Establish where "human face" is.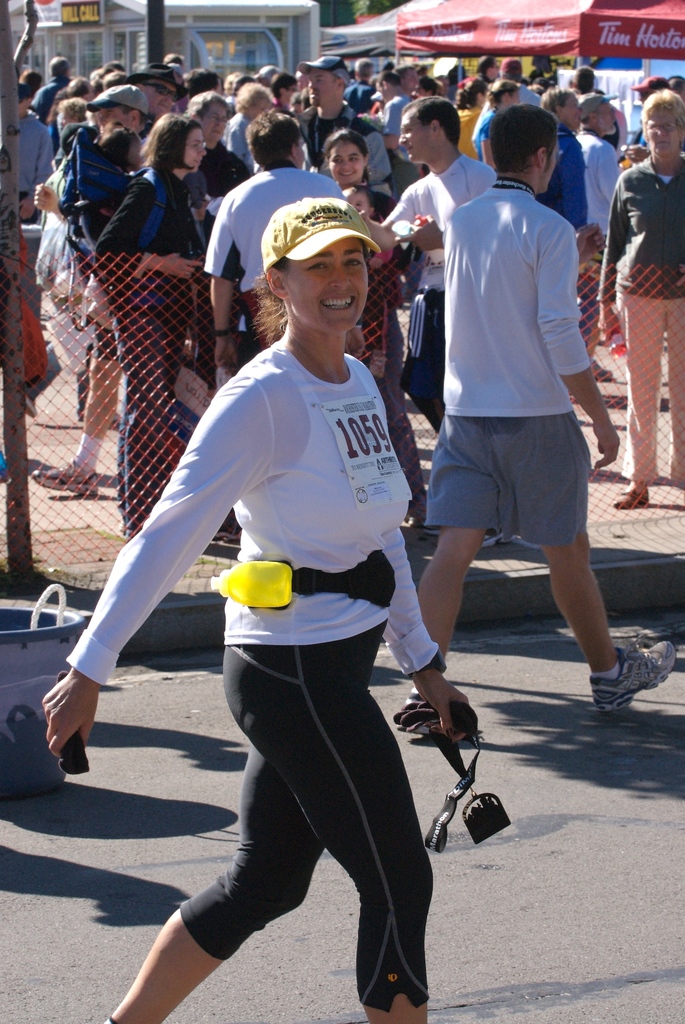
Established at locate(342, 189, 372, 216).
